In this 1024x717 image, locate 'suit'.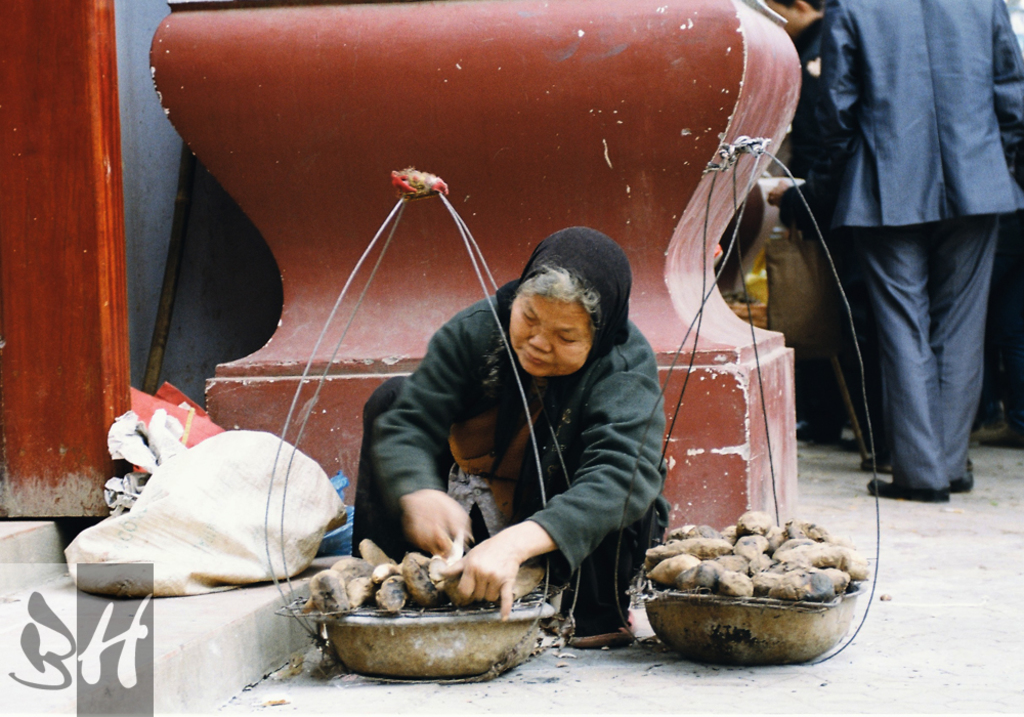
Bounding box: {"left": 816, "top": 0, "right": 1011, "bottom": 528}.
